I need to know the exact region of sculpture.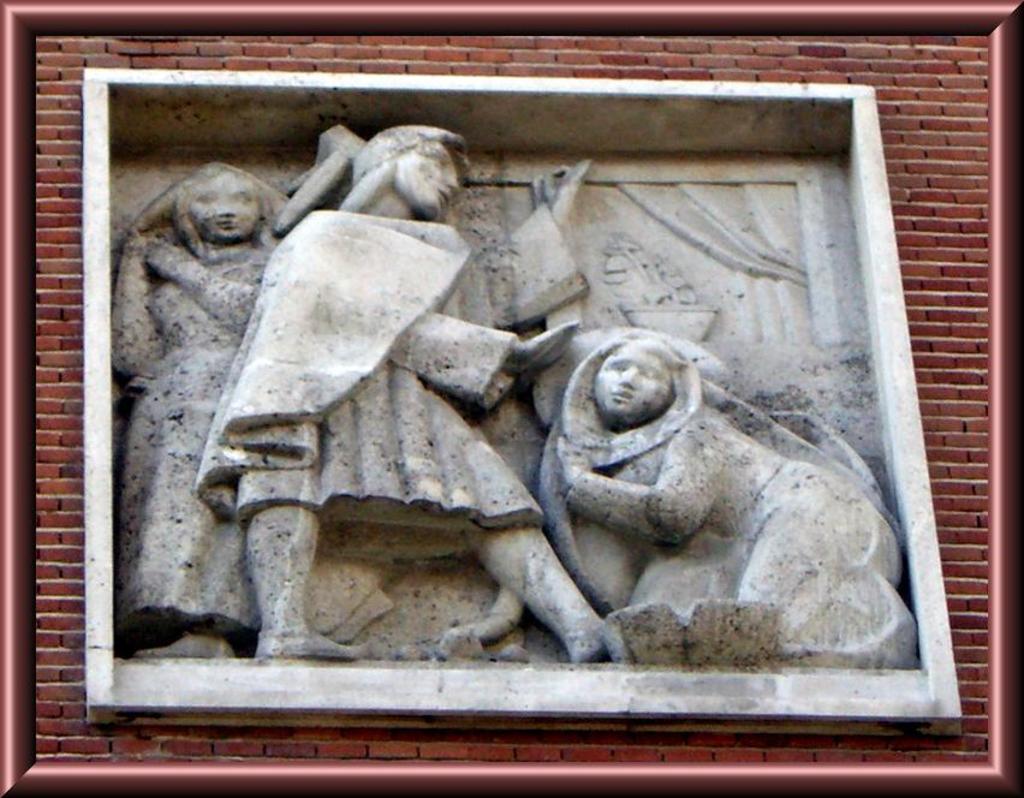
Region: region(112, 157, 523, 681).
